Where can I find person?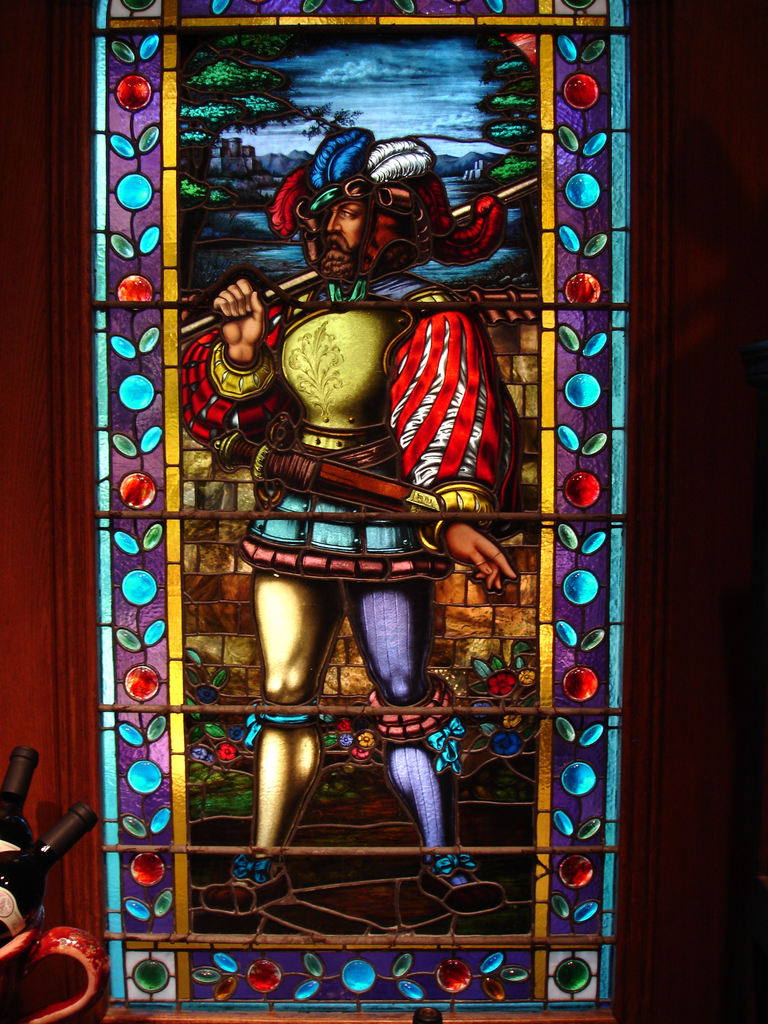
You can find it at bbox(175, 132, 520, 911).
